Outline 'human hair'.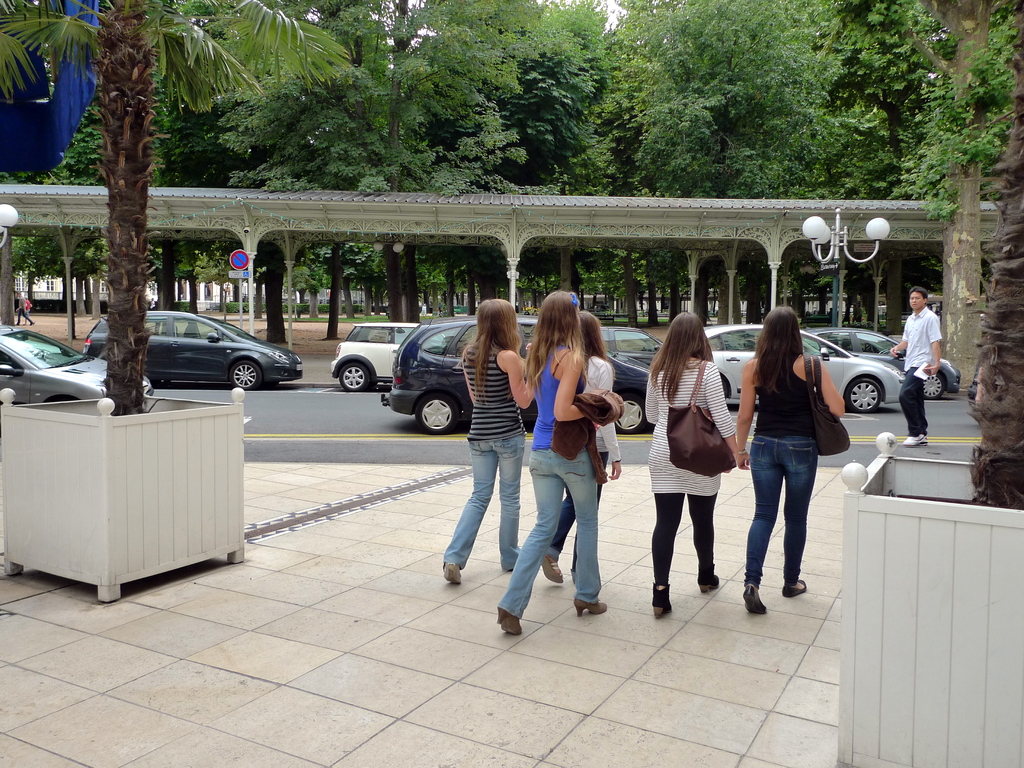
Outline: bbox=(524, 291, 596, 403).
